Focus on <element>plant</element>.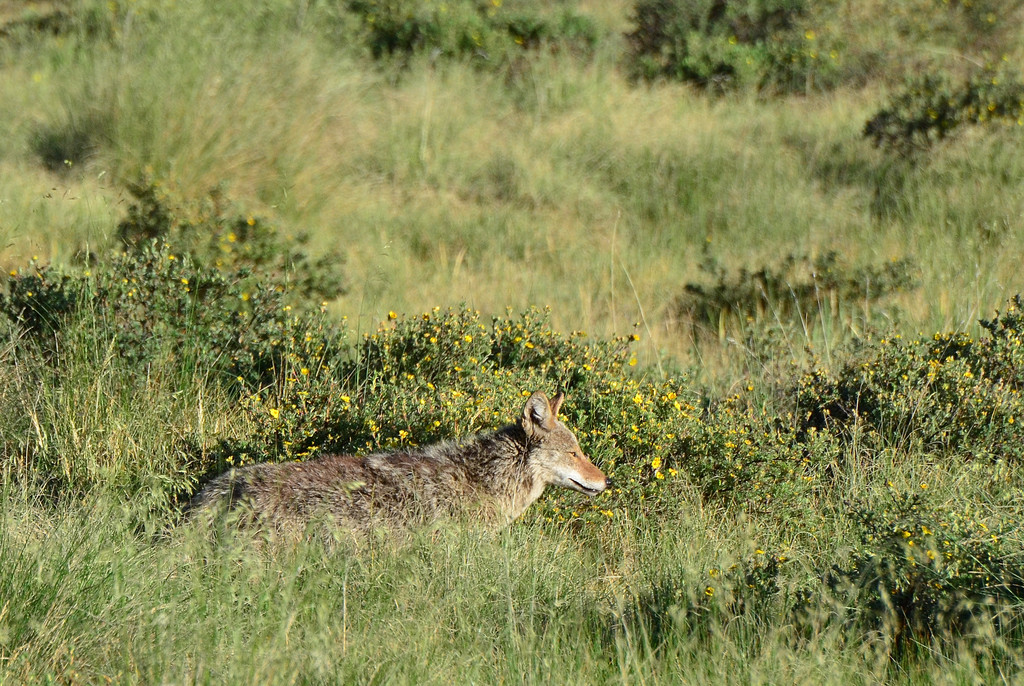
Focused at pyautogui.locateOnScreen(859, 45, 1023, 155).
